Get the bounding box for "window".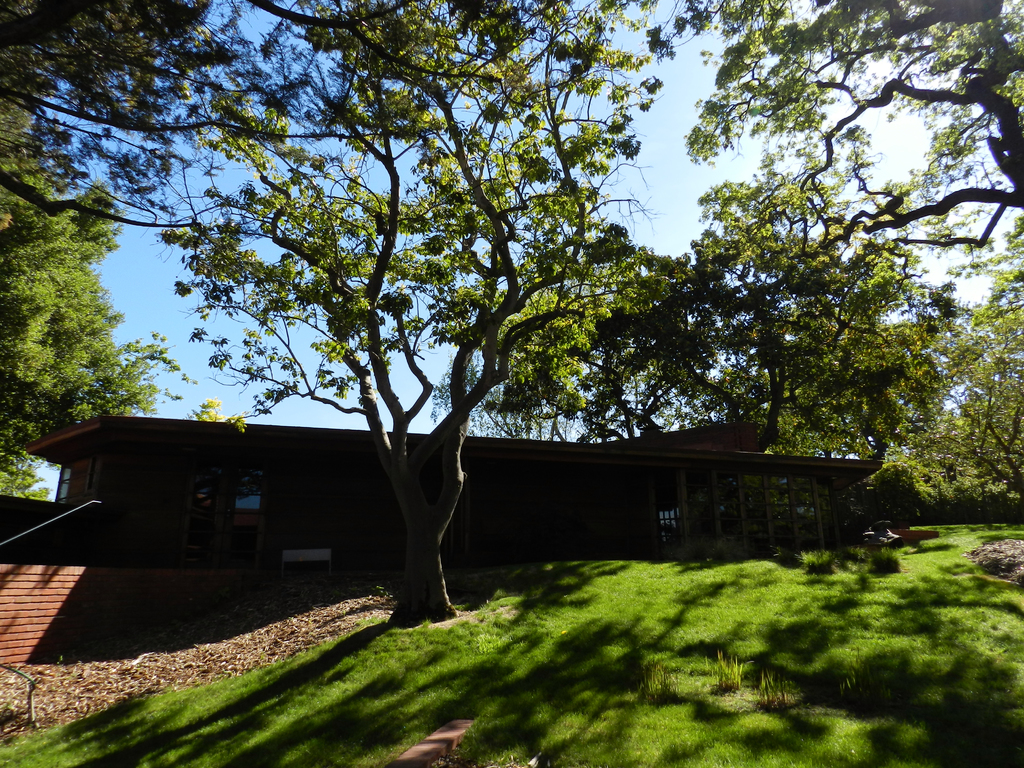
region(52, 459, 93, 501).
